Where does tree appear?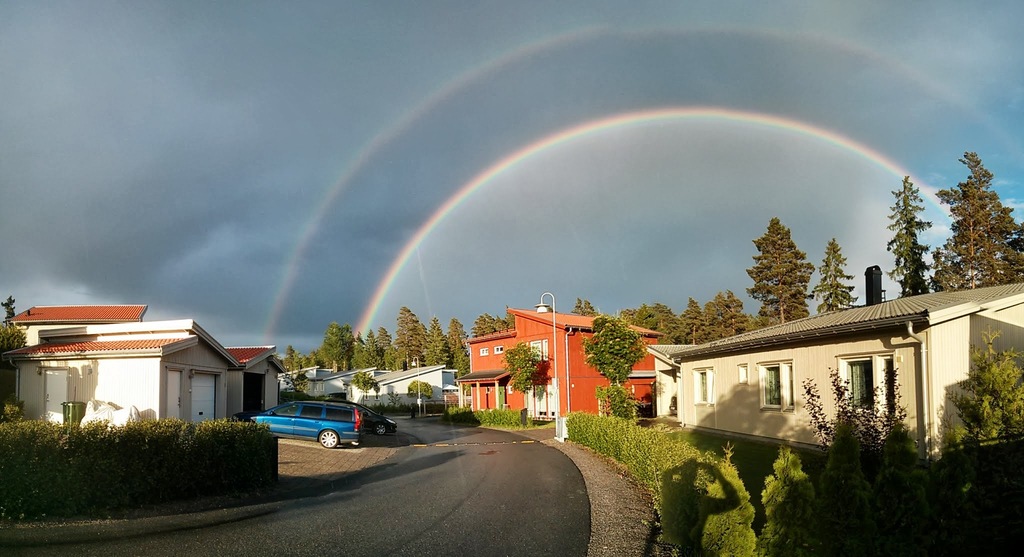
Appears at bbox=[504, 340, 545, 414].
